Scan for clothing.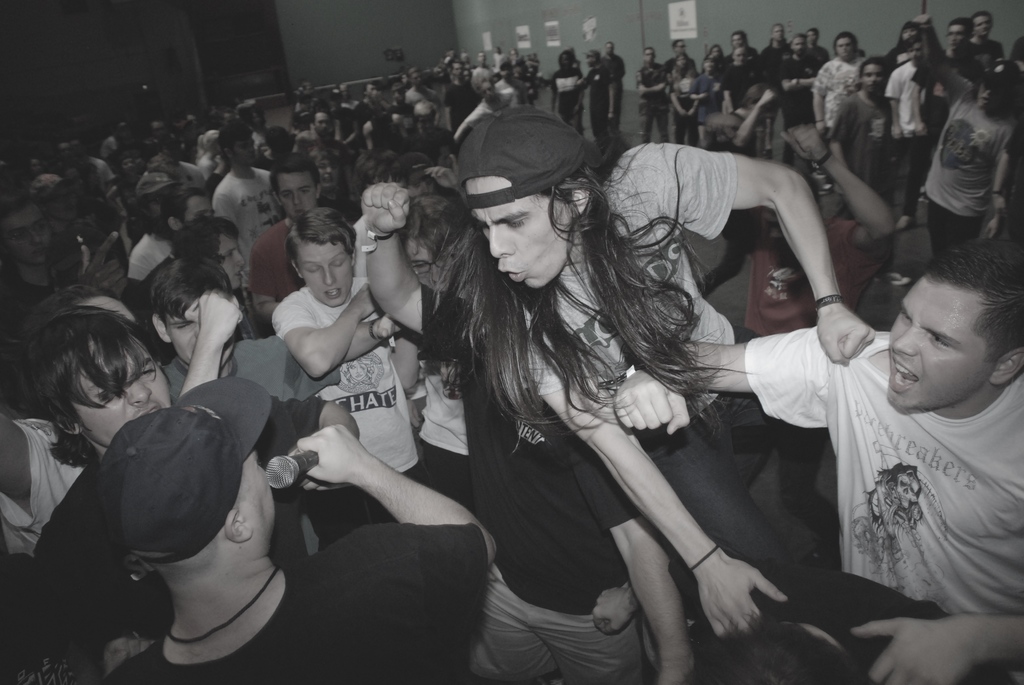
Scan result: 885, 38, 910, 71.
